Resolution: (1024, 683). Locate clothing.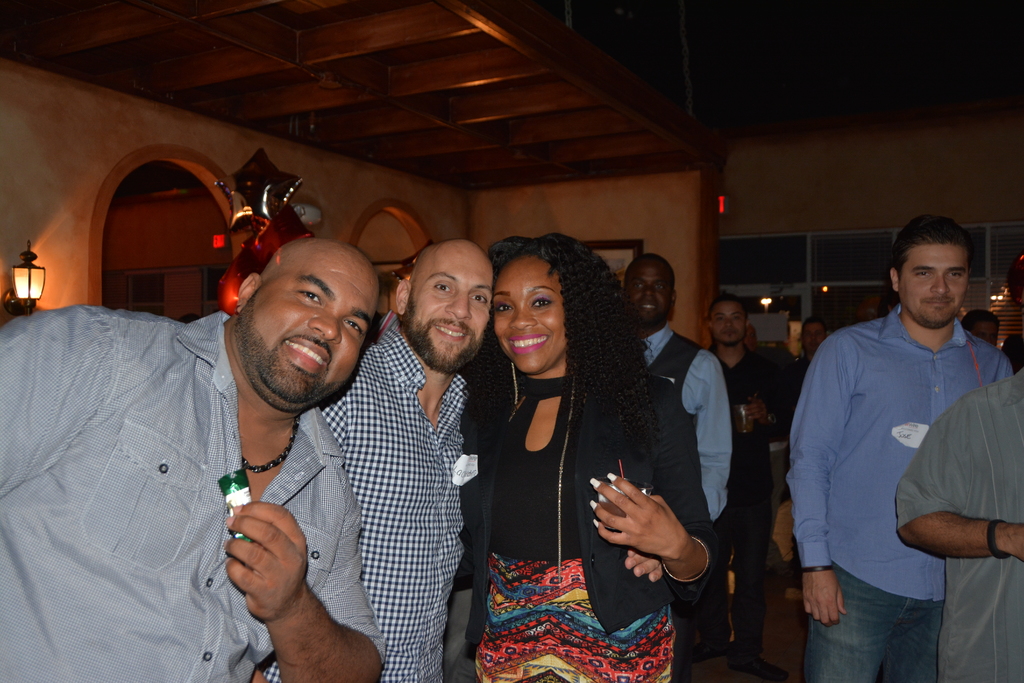
(898, 366, 1023, 678).
